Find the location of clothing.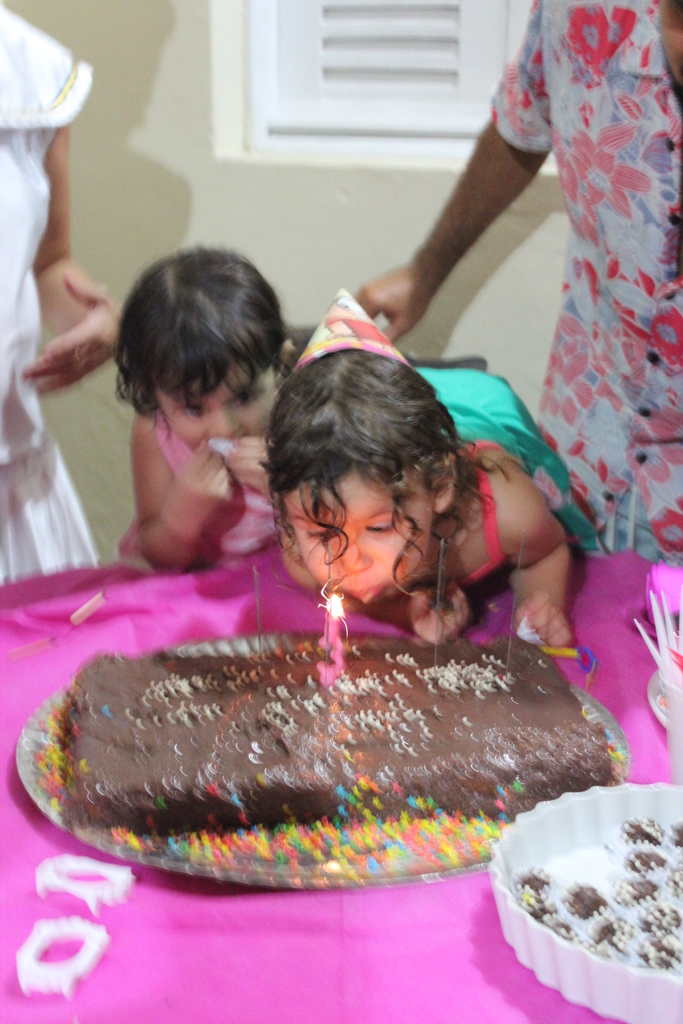
Location: locate(413, 360, 609, 596).
